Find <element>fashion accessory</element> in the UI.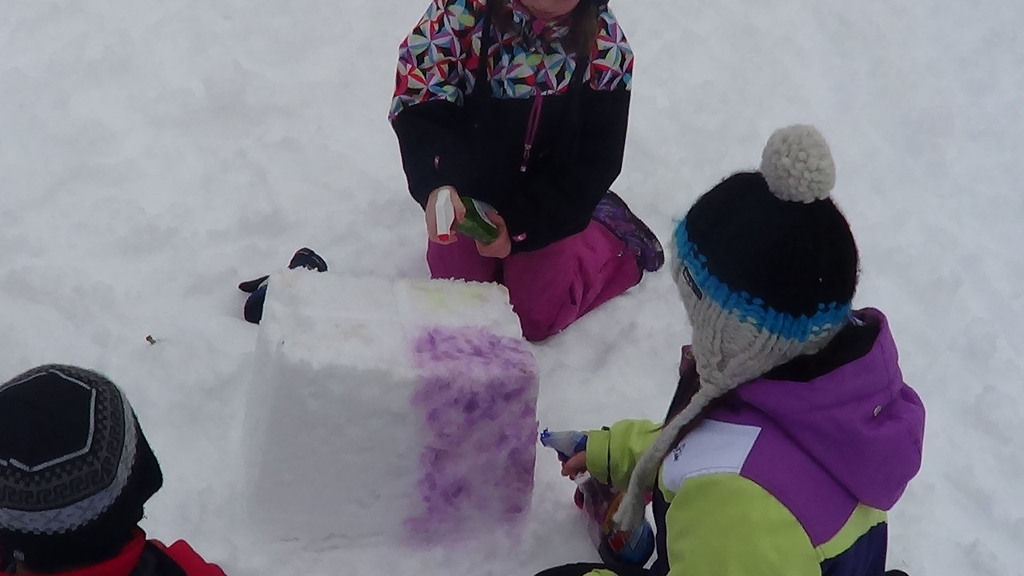
UI element at 0,364,168,572.
